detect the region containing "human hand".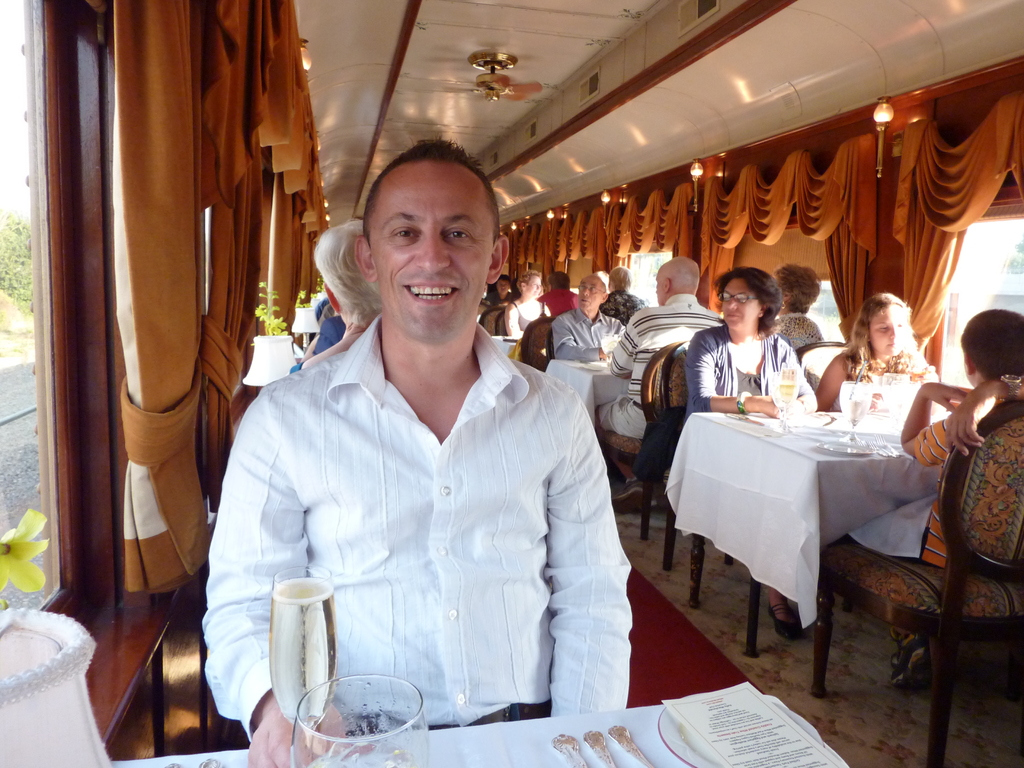
BBox(244, 704, 348, 767).
